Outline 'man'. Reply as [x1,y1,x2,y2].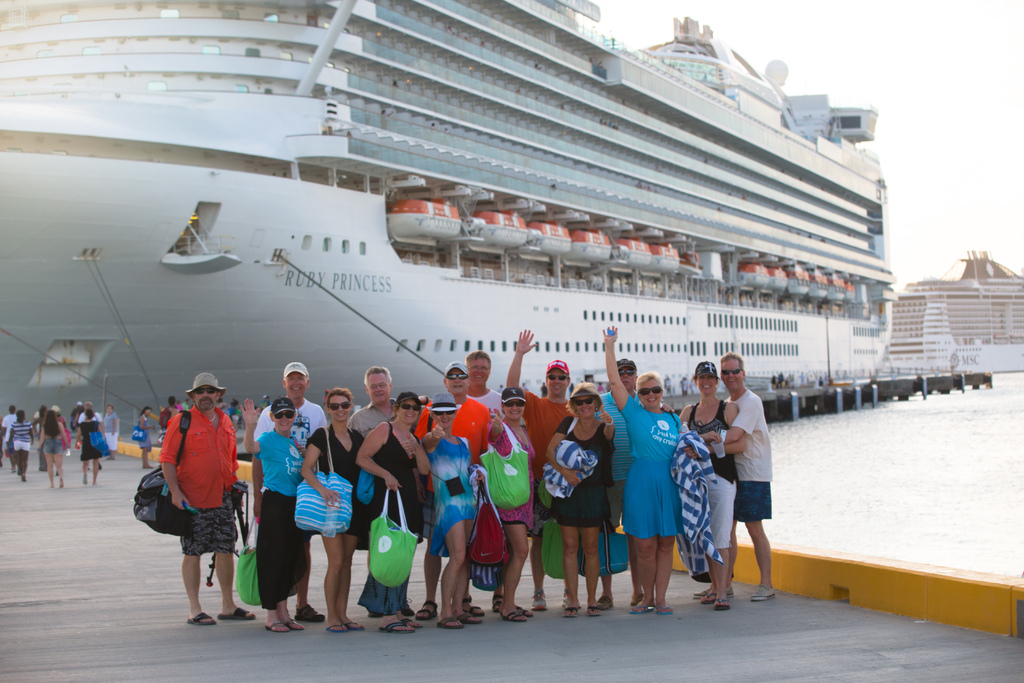
[257,363,333,626].
